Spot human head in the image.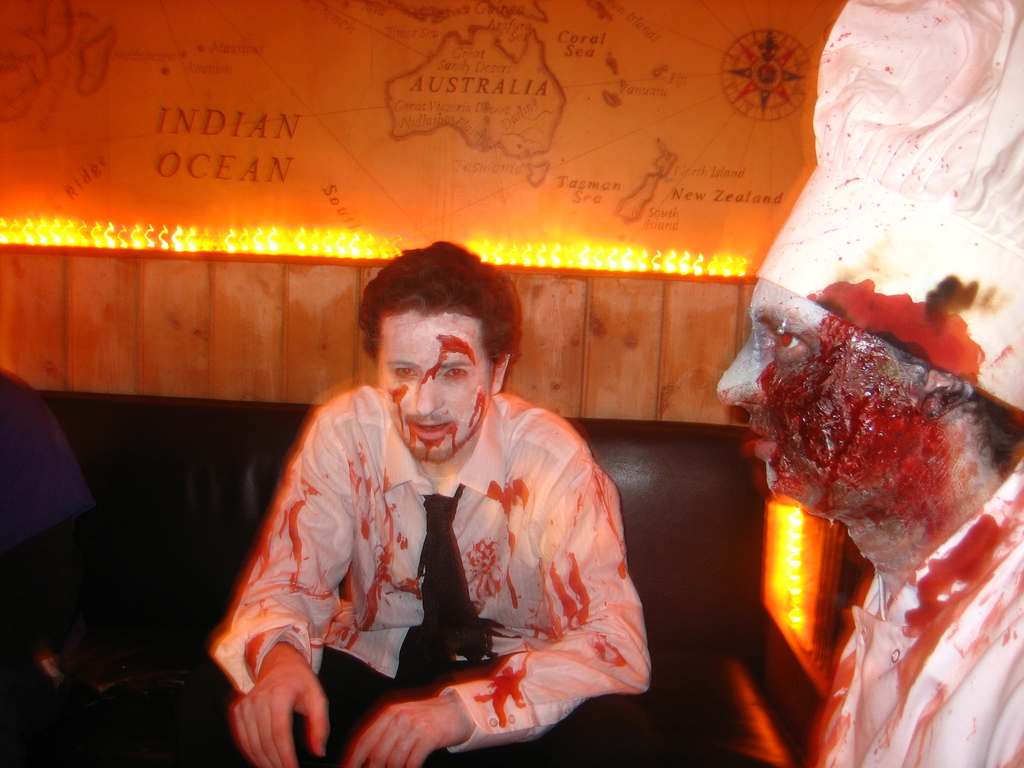
human head found at bbox=[711, 0, 1023, 527].
